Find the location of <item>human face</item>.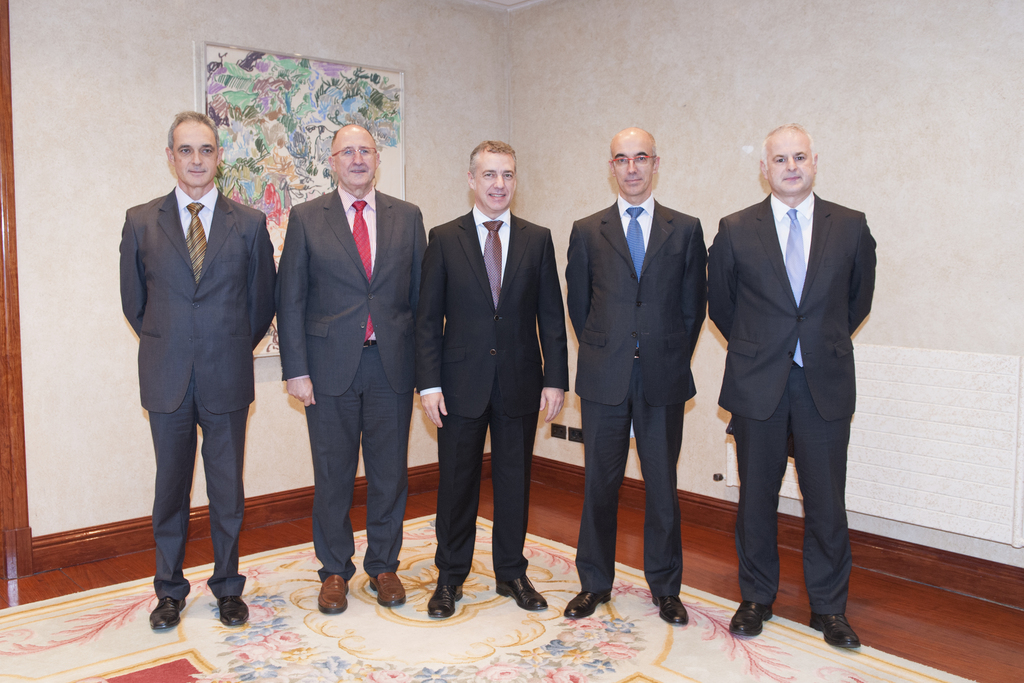
Location: detection(764, 129, 814, 197).
